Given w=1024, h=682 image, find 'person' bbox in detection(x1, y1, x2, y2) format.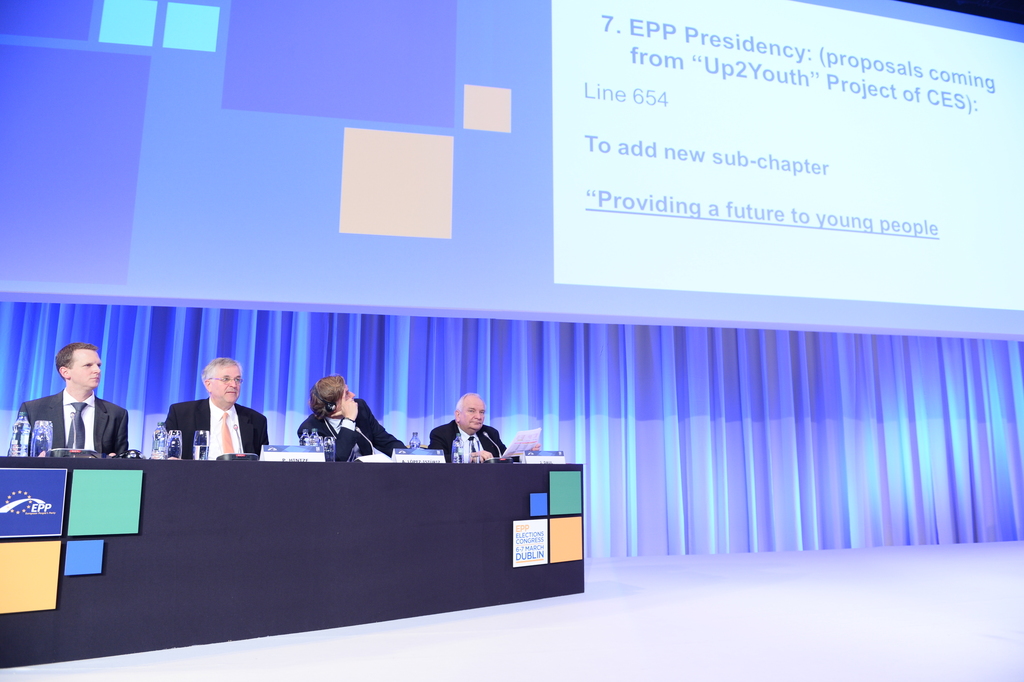
detection(171, 365, 251, 468).
